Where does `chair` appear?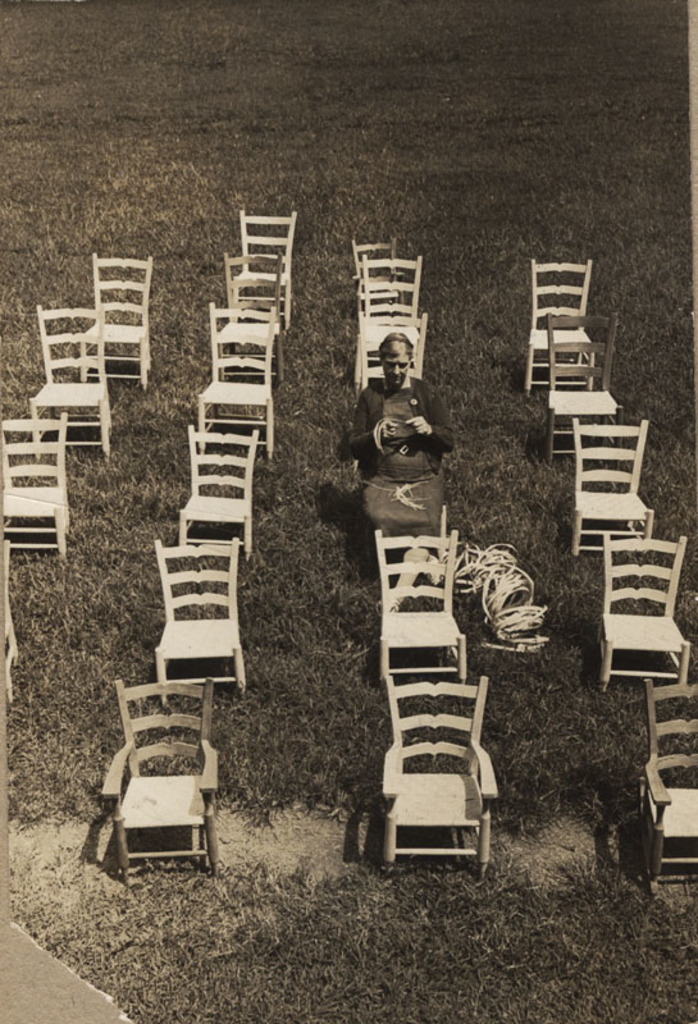
Appears at [x1=378, y1=531, x2=475, y2=695].
